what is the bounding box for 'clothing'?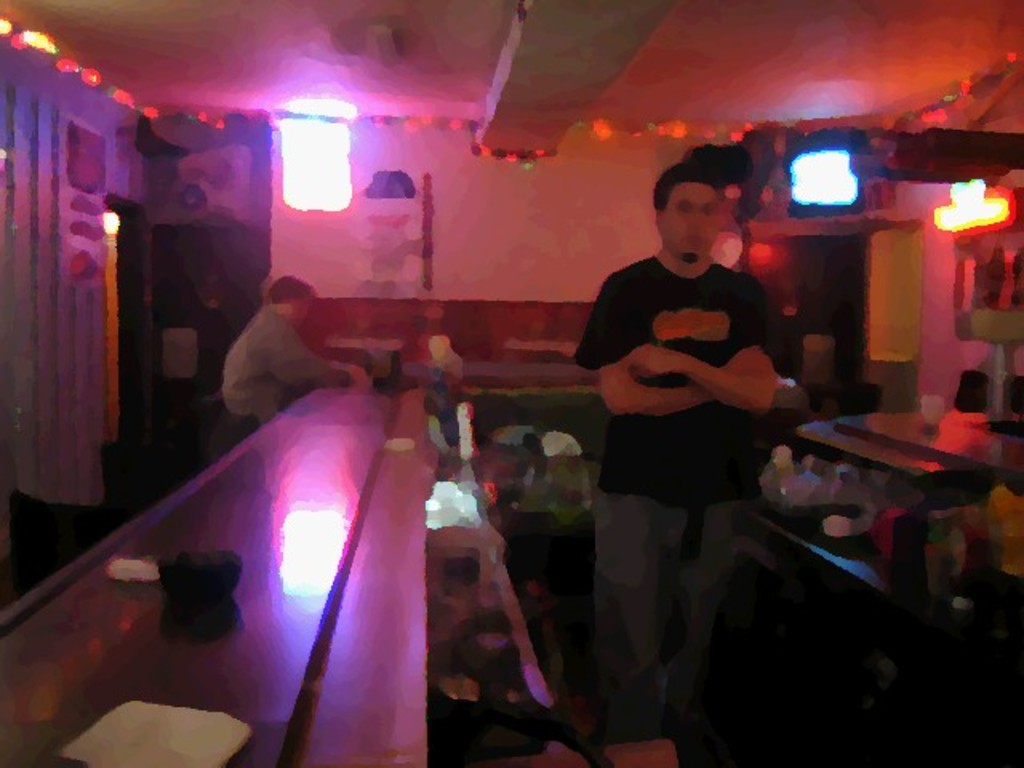
left=218, top=302, right=347, bottom=421.
